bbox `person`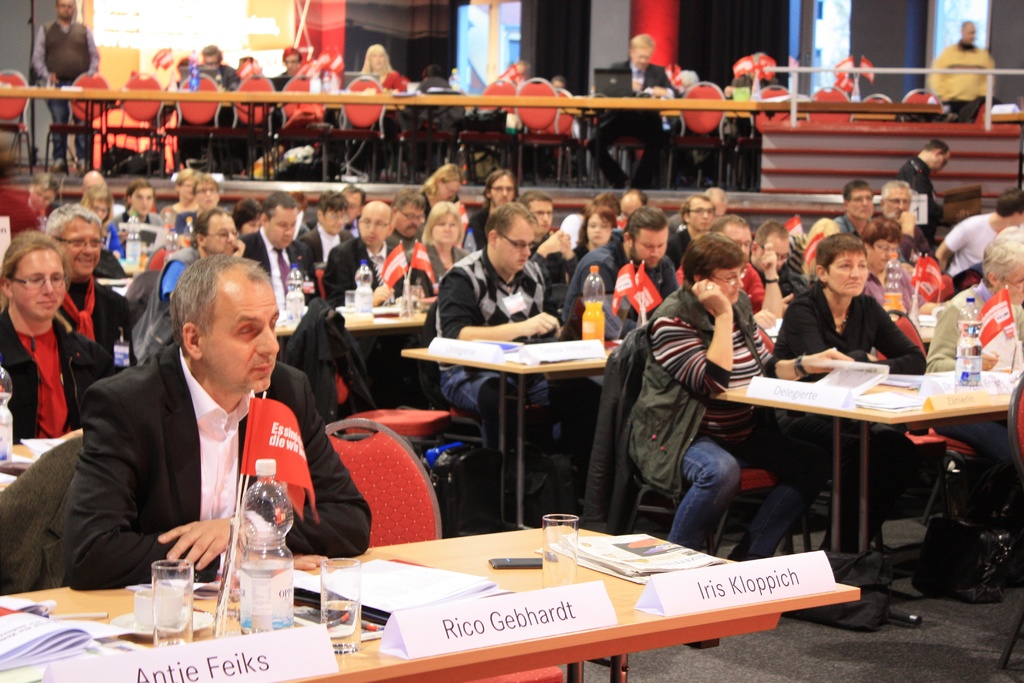
235,58,271,86
